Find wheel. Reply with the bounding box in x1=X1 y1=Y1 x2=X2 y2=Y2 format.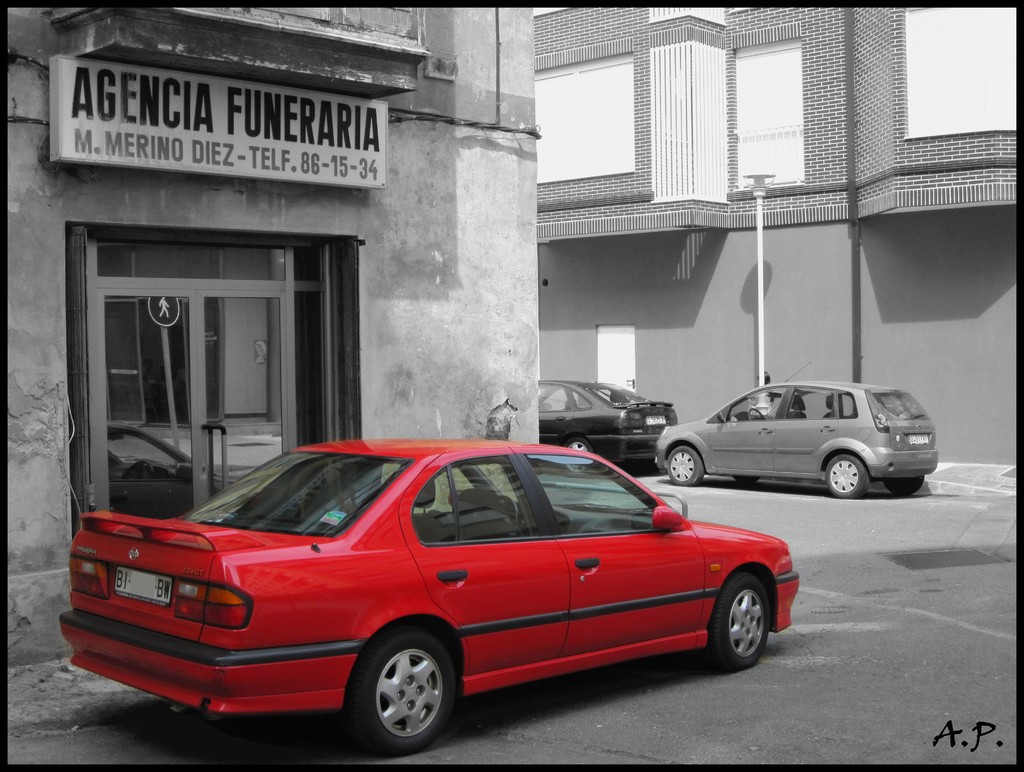
x1=346 y1=653 x2=452 y2=745.
